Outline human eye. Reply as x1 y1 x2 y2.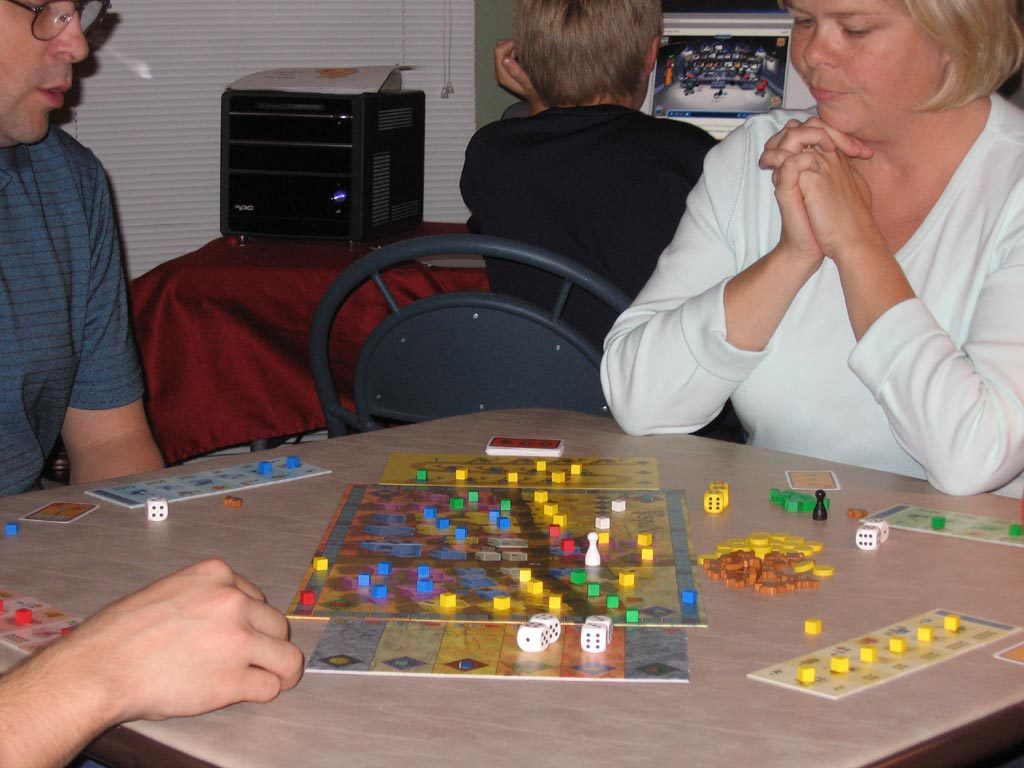
24 0 51 18.
